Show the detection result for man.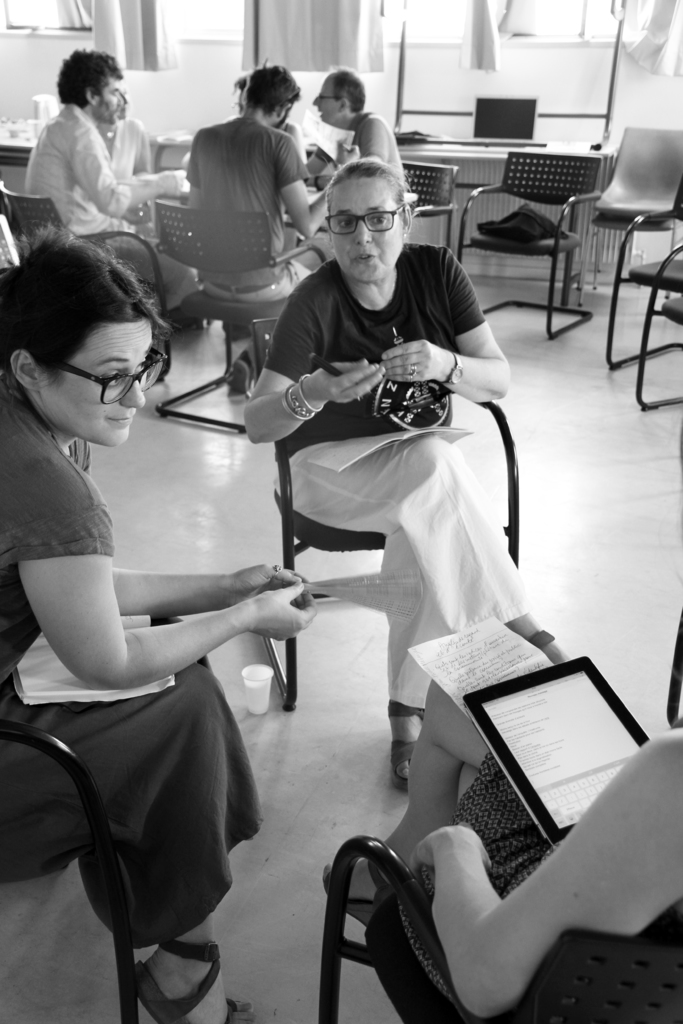
rect(181, 56, 317, 403).
